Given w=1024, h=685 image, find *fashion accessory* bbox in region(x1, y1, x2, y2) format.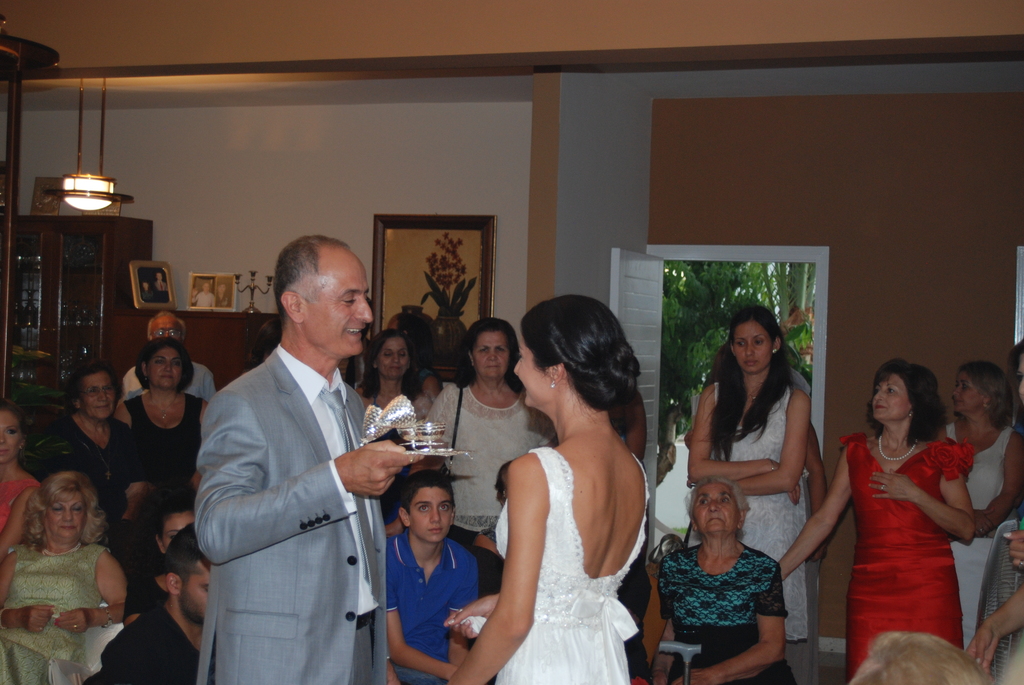
region(877, 434, 918, 461).
